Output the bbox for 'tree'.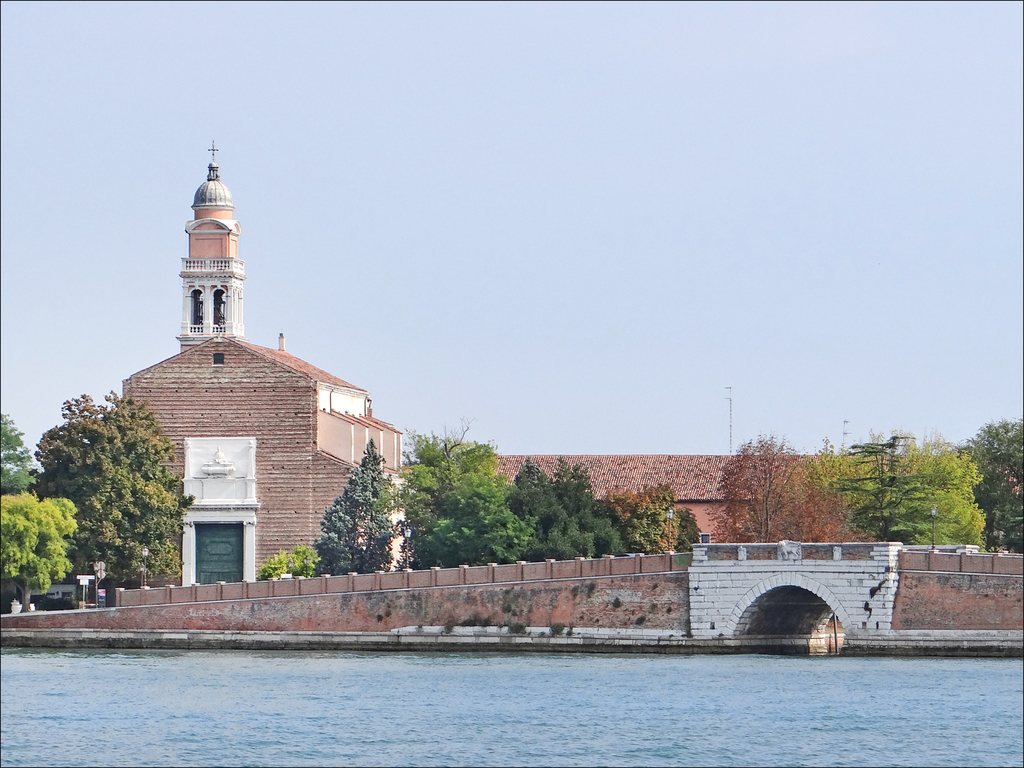
pyautogui.locateOnScreen(0, 405, 39, 500).
